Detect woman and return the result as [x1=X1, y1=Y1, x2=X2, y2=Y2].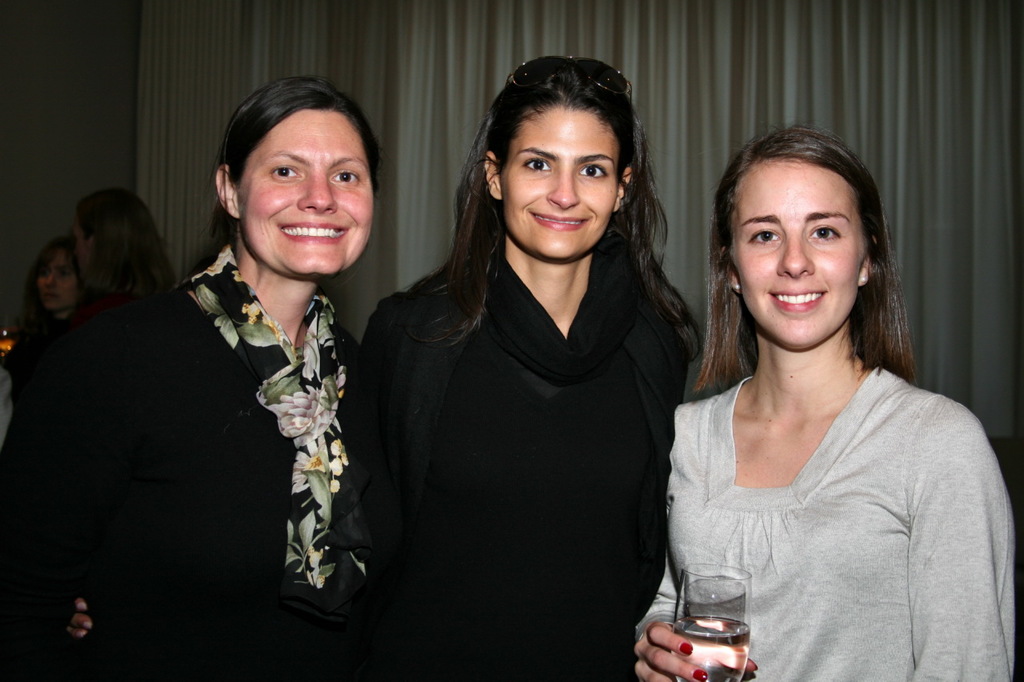
[x1=342, y1=55, x2=696, y2=680].
